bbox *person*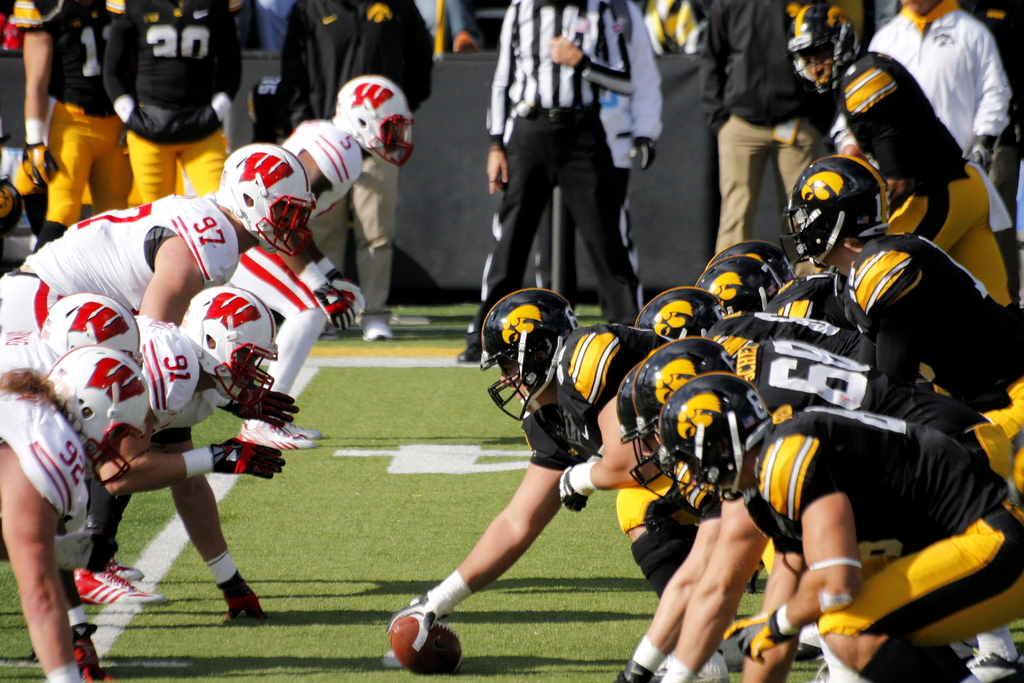
x1=692 y1=0 x2=840 y2=256
